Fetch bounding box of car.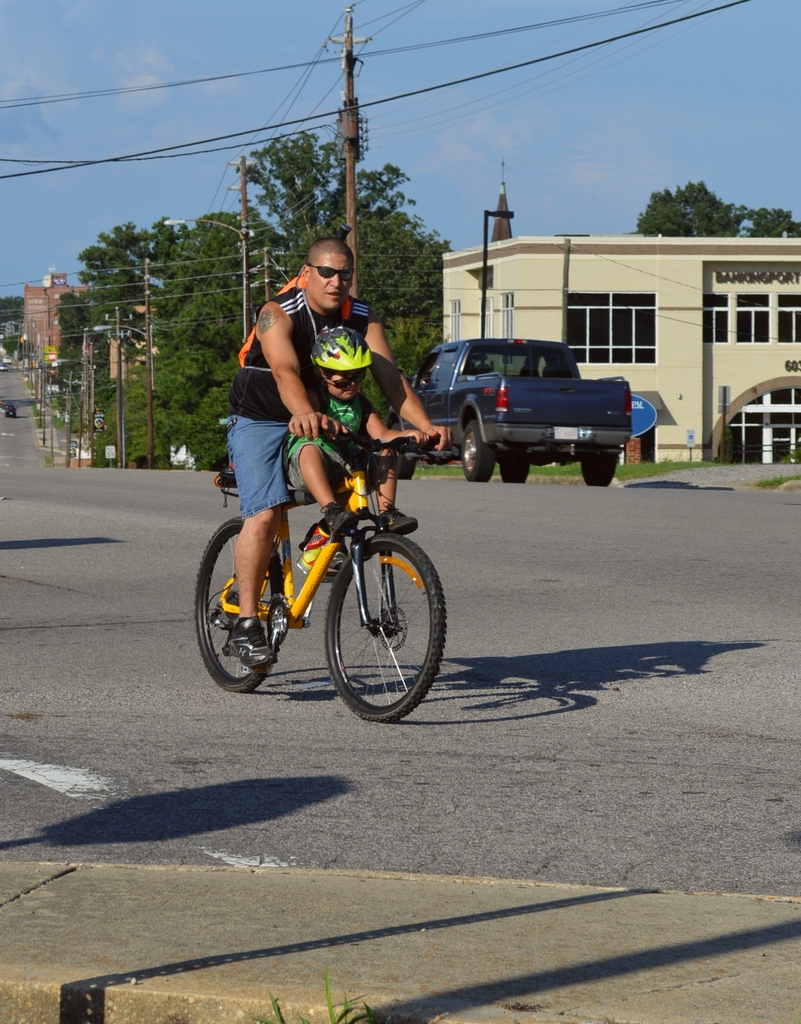
Bbox: {"left": 0, "top": 365, "right": 6, "bottom": 372}.
